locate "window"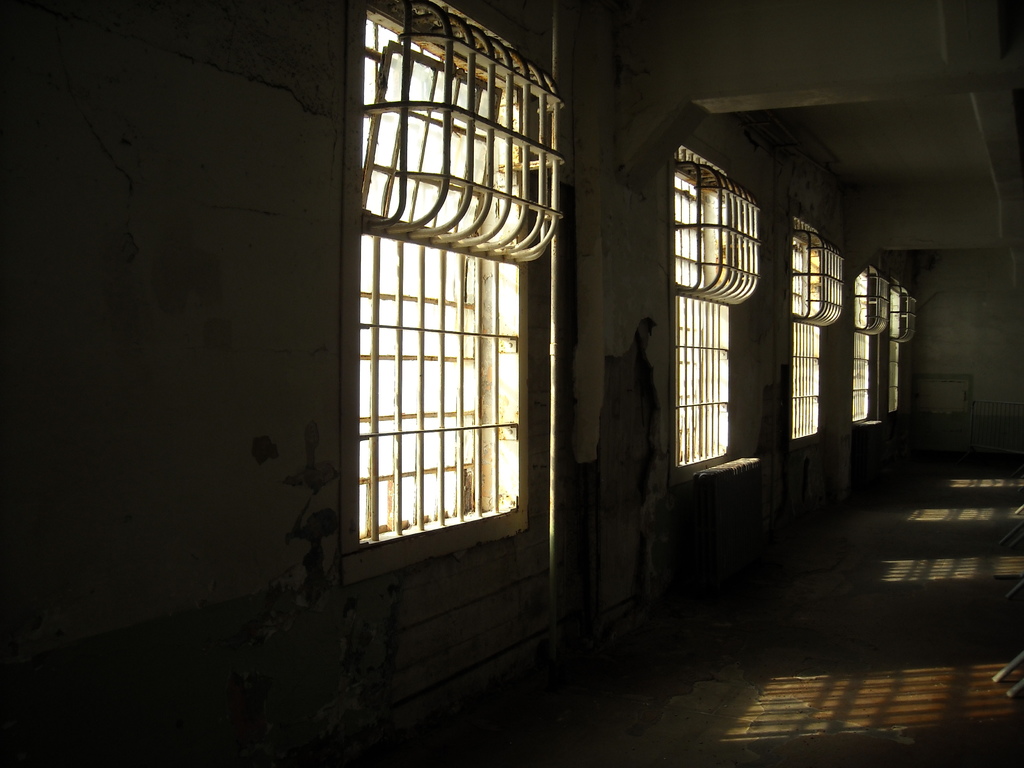
l=345, t=0, r=563, b=563
